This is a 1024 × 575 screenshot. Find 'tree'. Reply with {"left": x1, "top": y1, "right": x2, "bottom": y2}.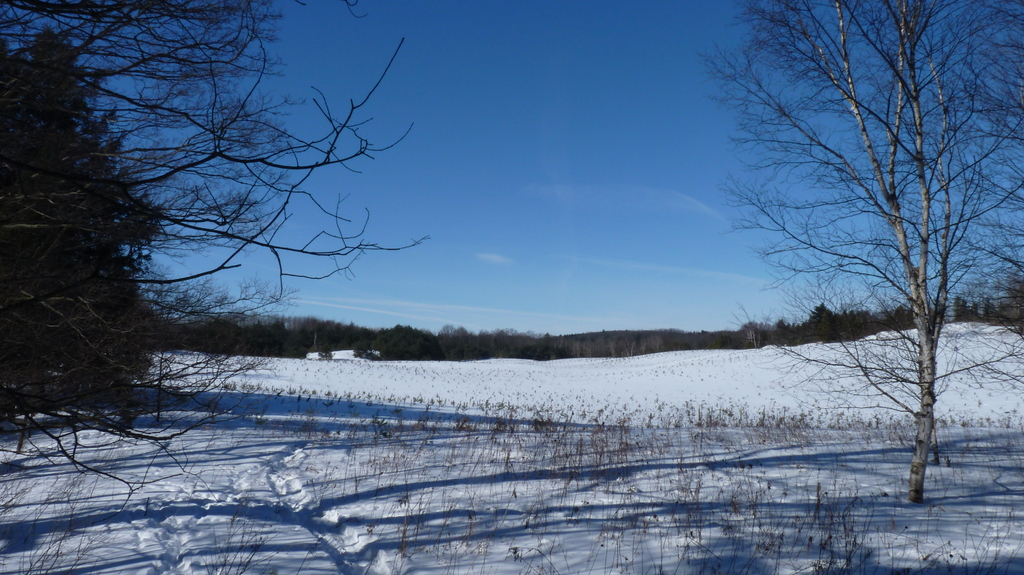
{"left": 267, "top": 310, "right": 284, "bottom": 351}.
